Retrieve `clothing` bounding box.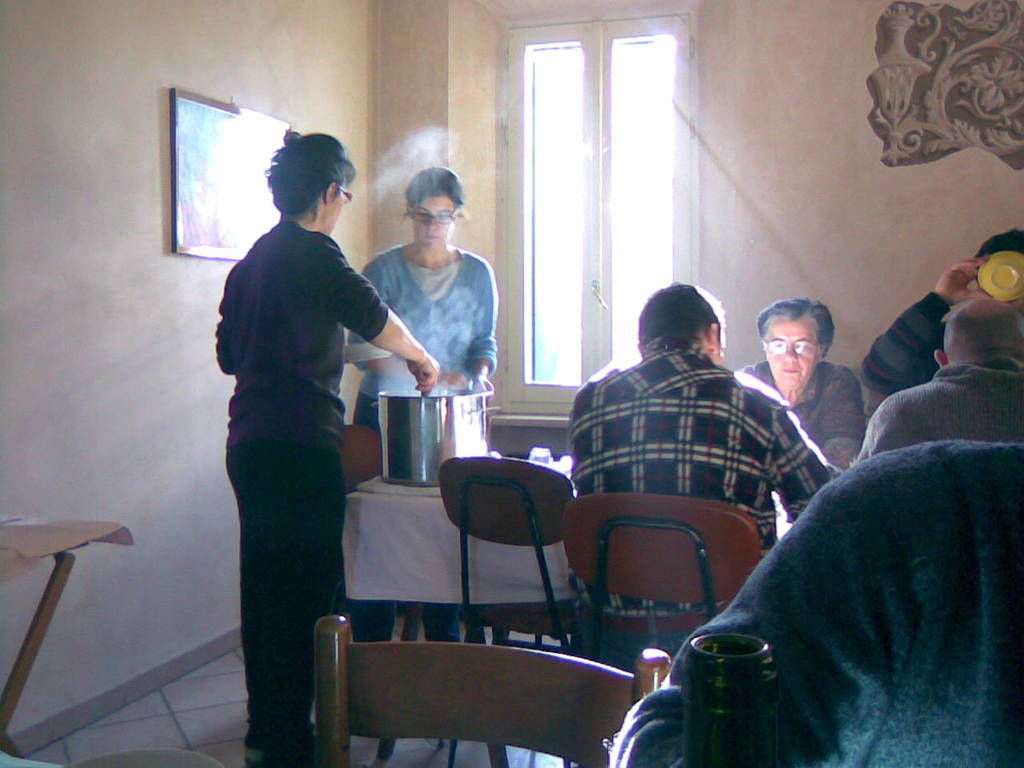
Bounding box: {"x1": 201, "y1": 162, "x2": 418, "y2": 710}.
